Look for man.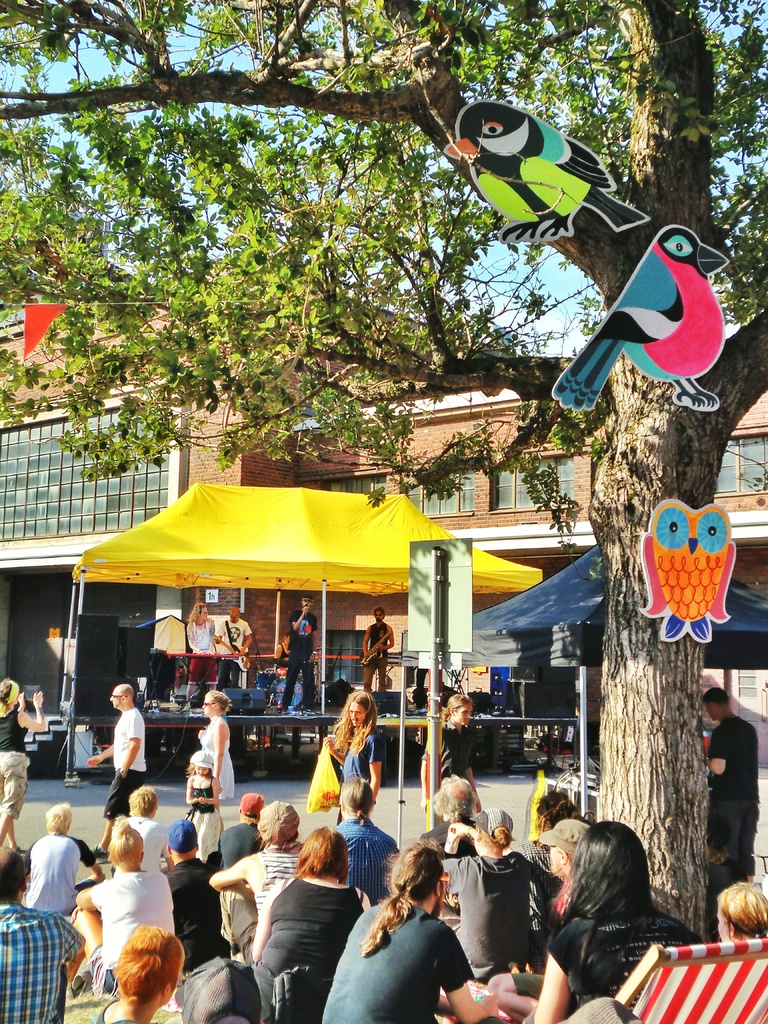
Found: 360/607/393/693.
